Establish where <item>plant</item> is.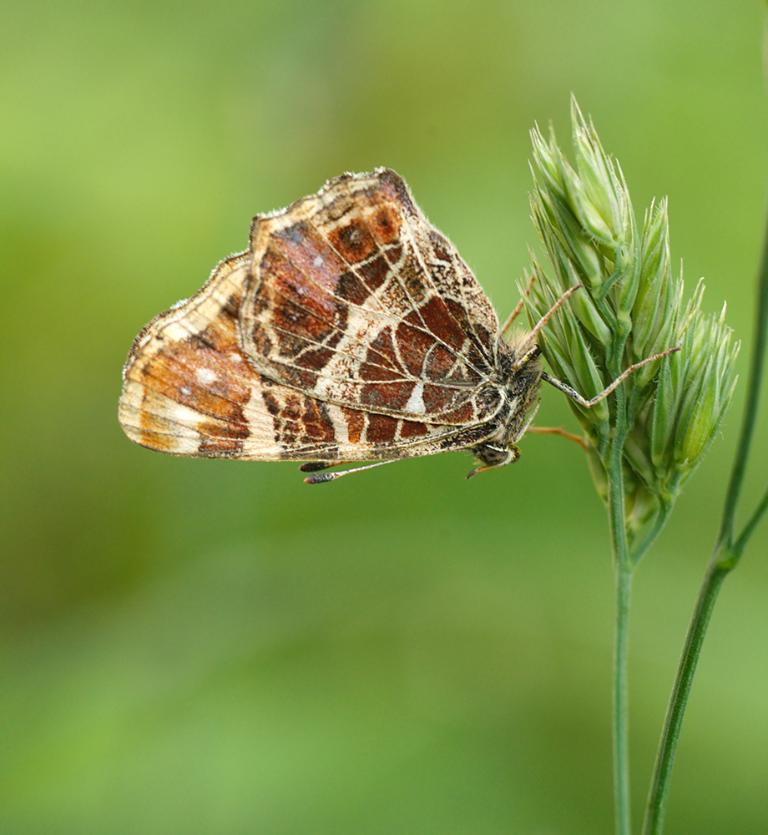
Established at [510, 80, 767, 834].
